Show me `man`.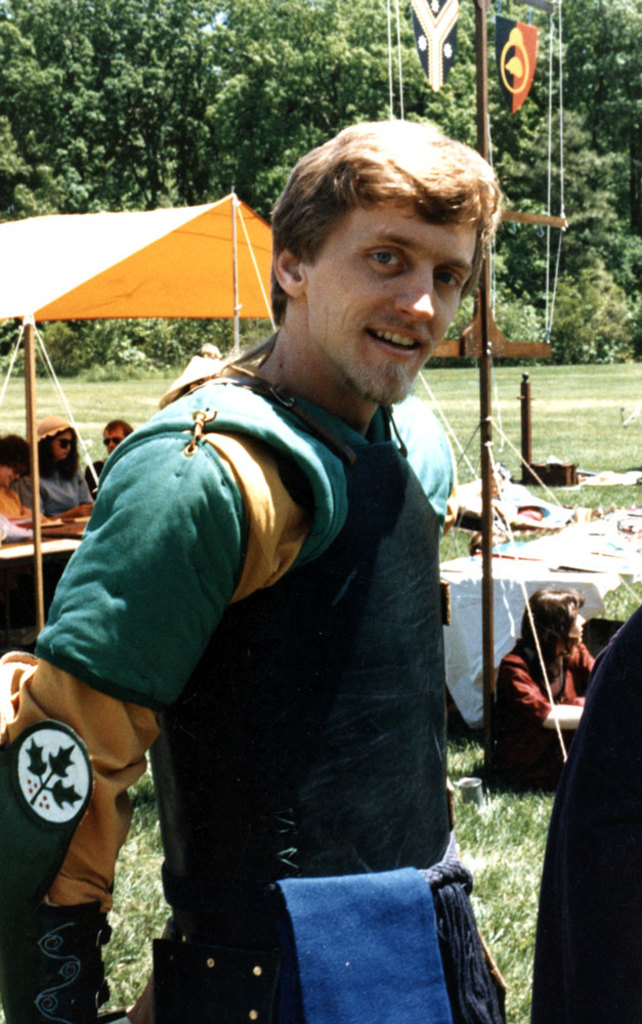
`man` is here: bbox(0, 426, 61, 538).
